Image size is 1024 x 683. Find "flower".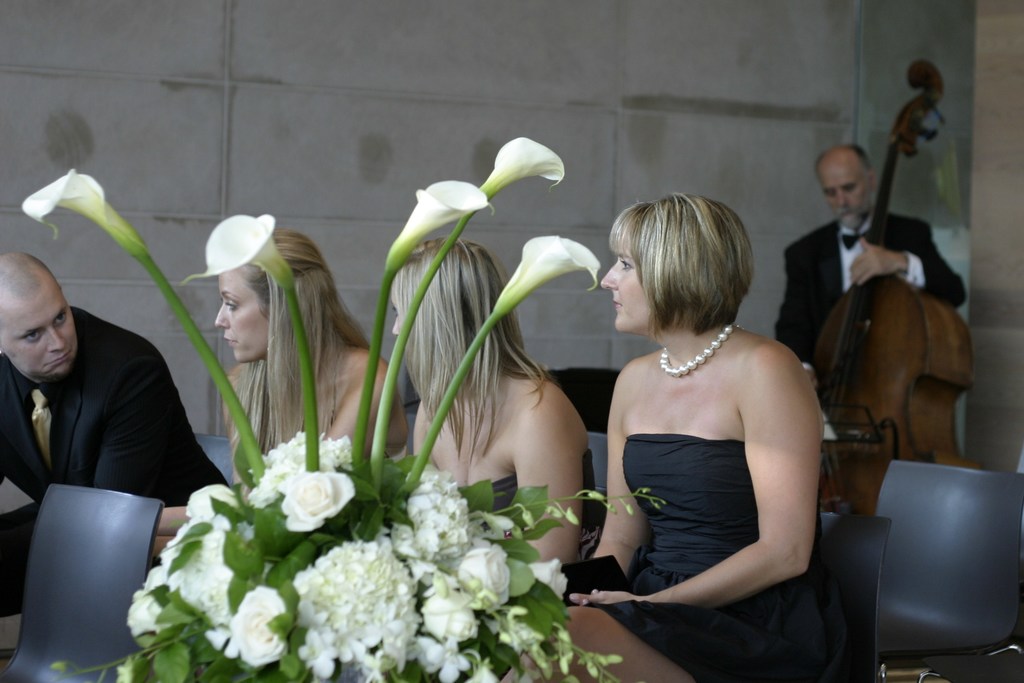
x1=15 y1=163 x2=146 y2=252.
